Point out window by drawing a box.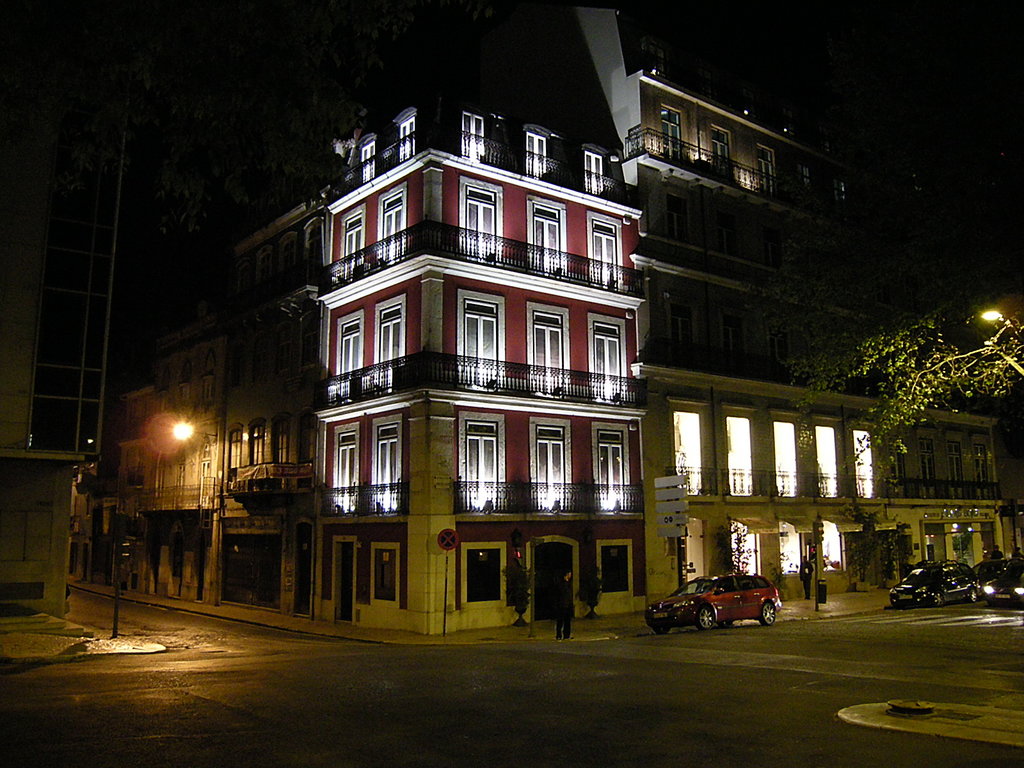
[left=359, top=300, right=410, bottom=404].
